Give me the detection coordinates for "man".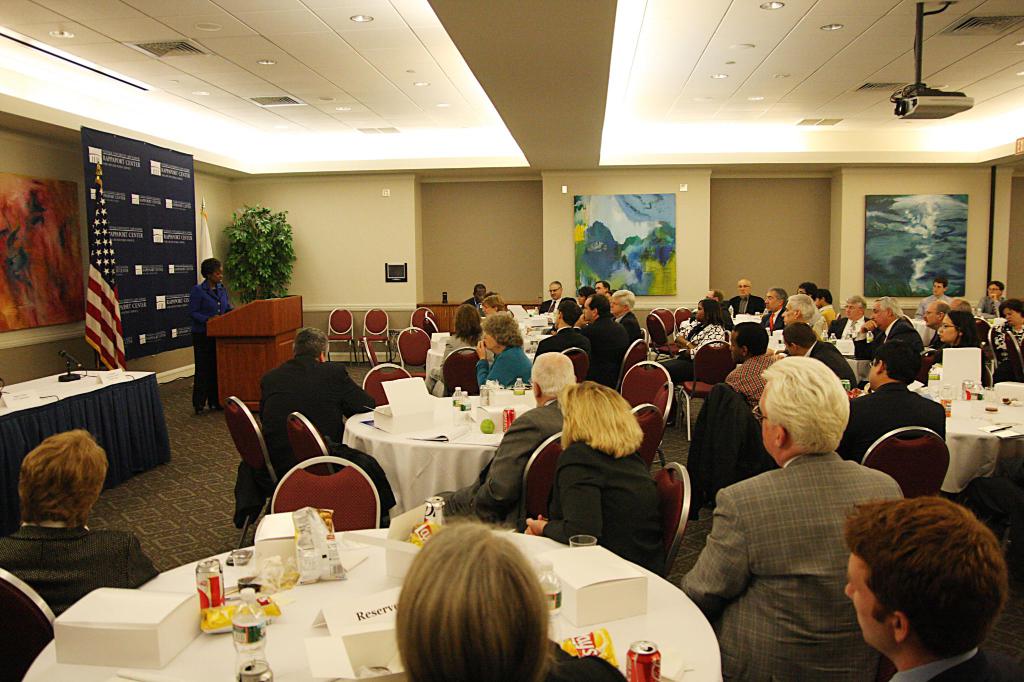
region(782, 289, 815, 322).
